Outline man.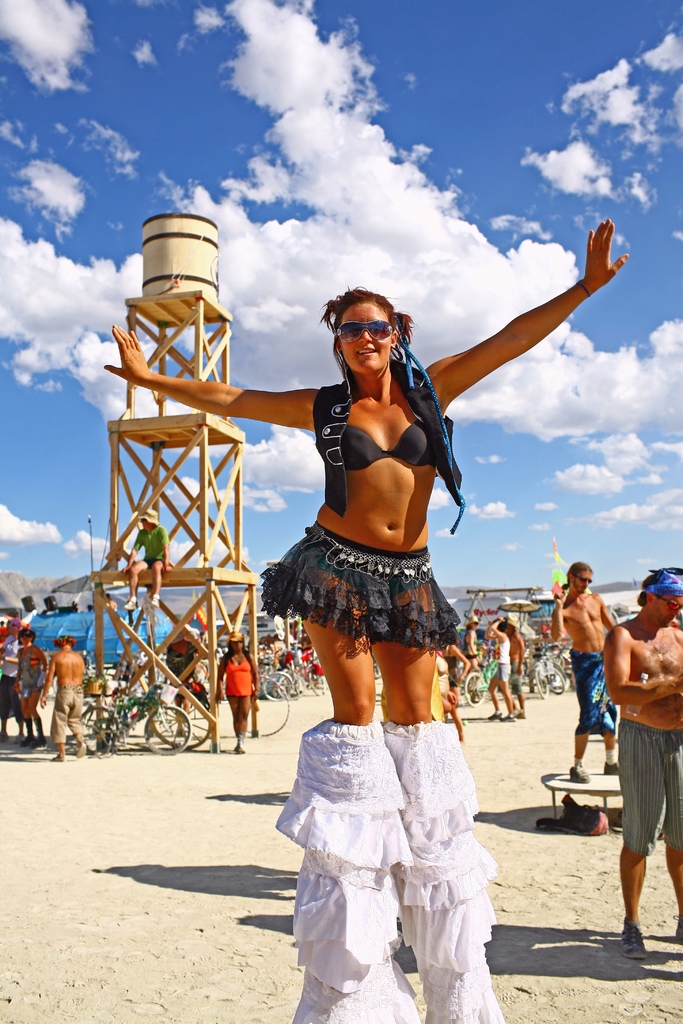
Outline: rect(551, 561, 616, 785).
